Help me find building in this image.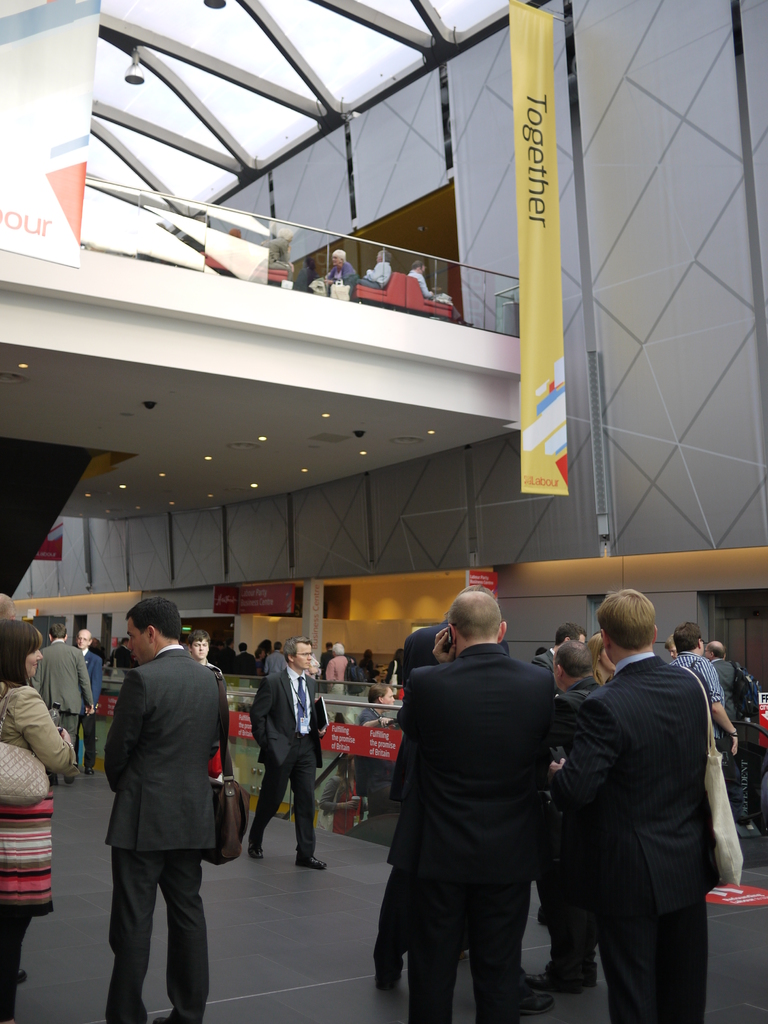
Found it: select_region(0, 0, 767, 1023).
